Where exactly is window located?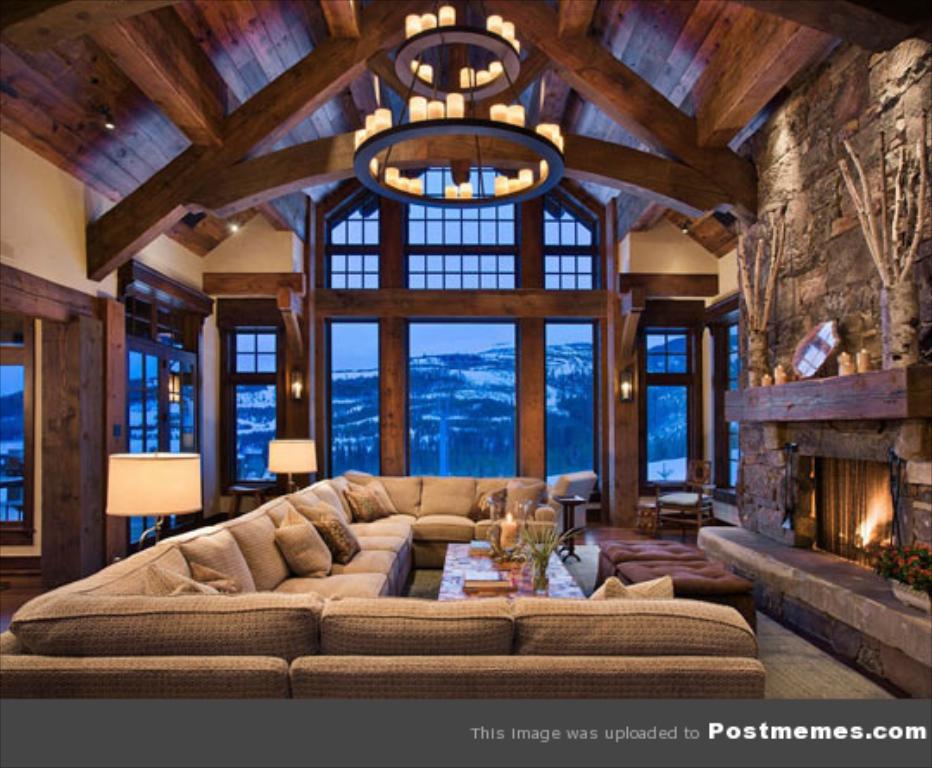
Its bounding box is locate(0, 319, 31, 551).
